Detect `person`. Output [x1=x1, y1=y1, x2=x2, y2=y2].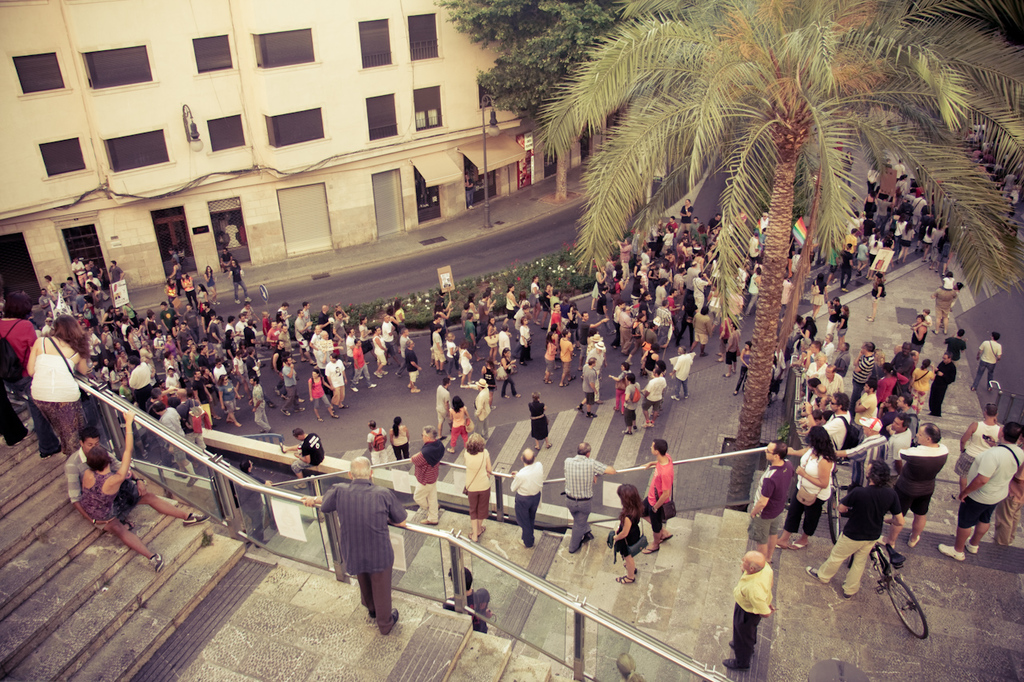
[x1=970, y1=327, x2=1003, y2=391].
